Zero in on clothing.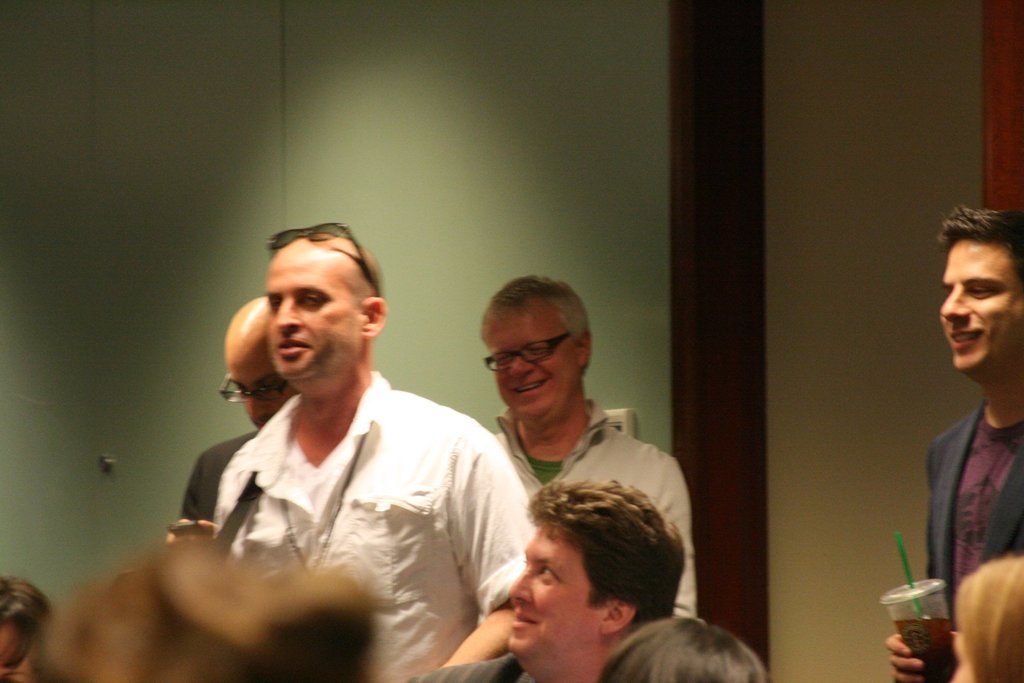
Zeroed in: [x1=925, y1=394, x2=1023, y2=623].
